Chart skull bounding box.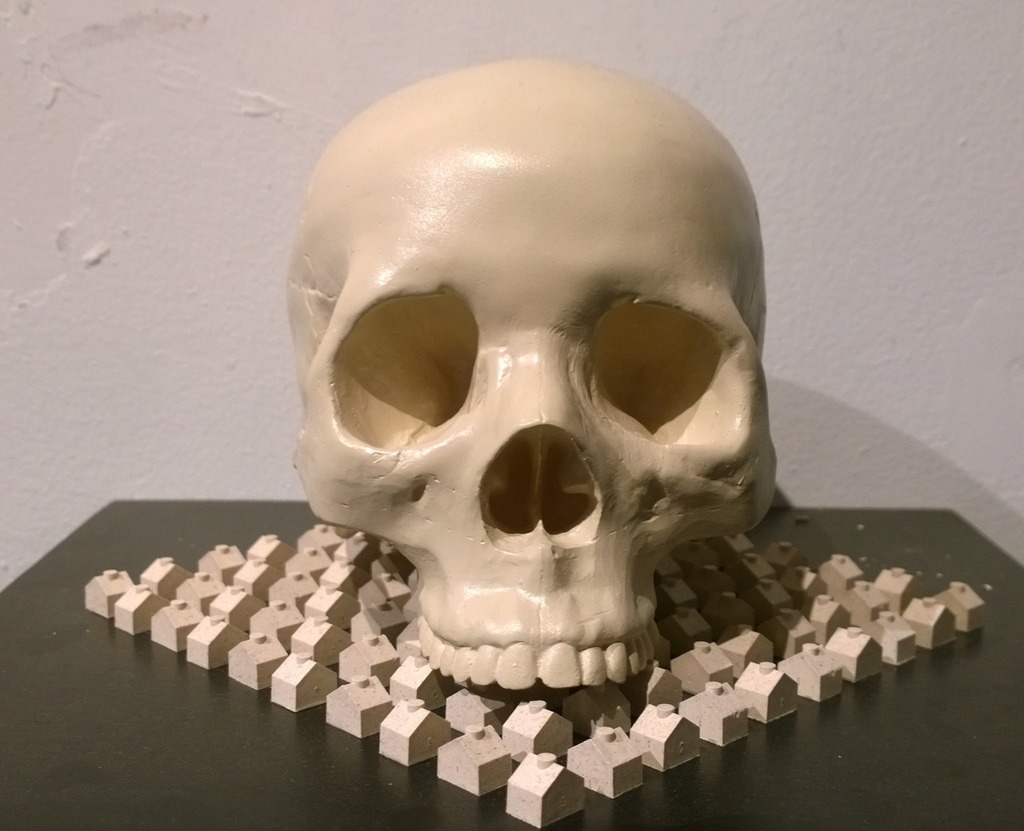
Charted: <box>285,58,778,691</box>.
